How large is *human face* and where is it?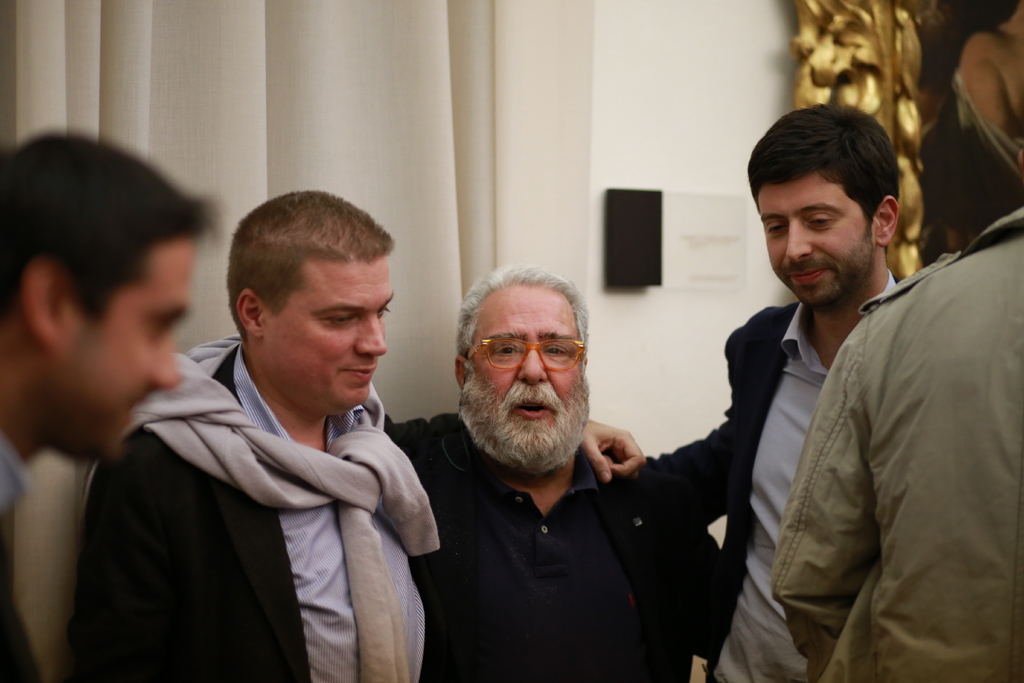
Bounding box: select_region(265, 259, 395, 409).
